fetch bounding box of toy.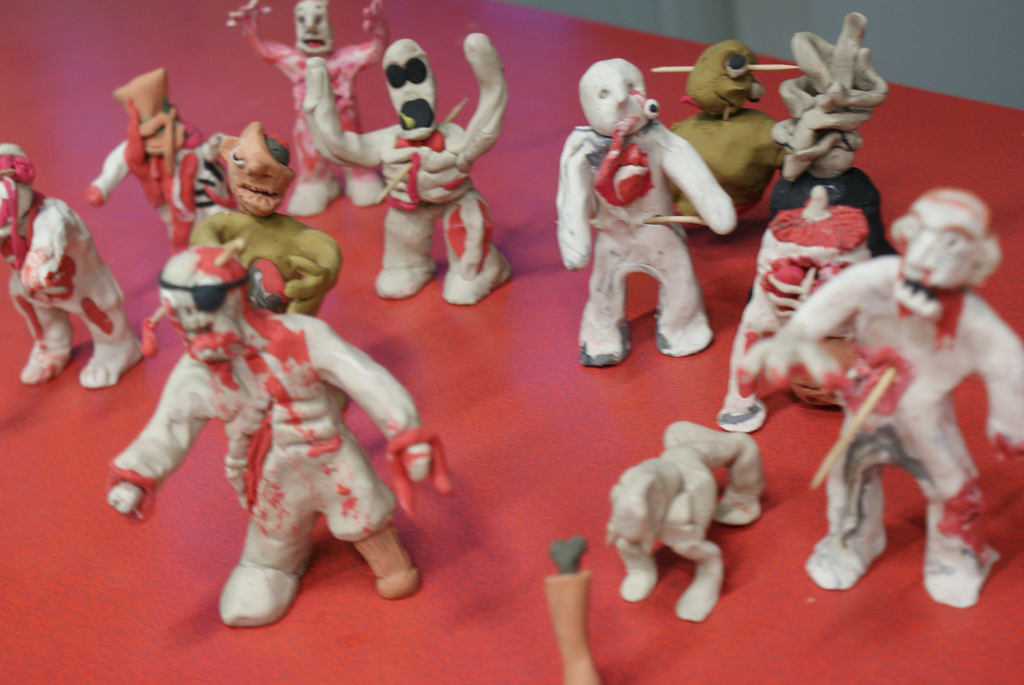
Bbox: x1=86, y1=71, x2=223, y2=259.
